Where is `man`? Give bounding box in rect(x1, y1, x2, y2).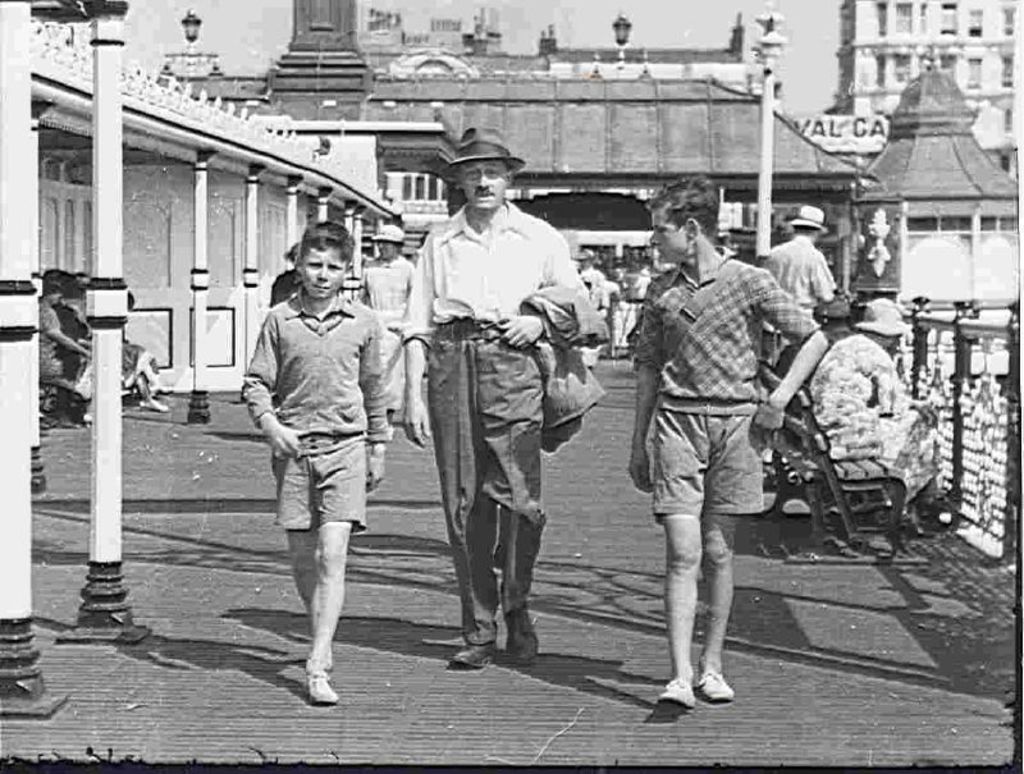
rect(358, 226, 412, 417).
